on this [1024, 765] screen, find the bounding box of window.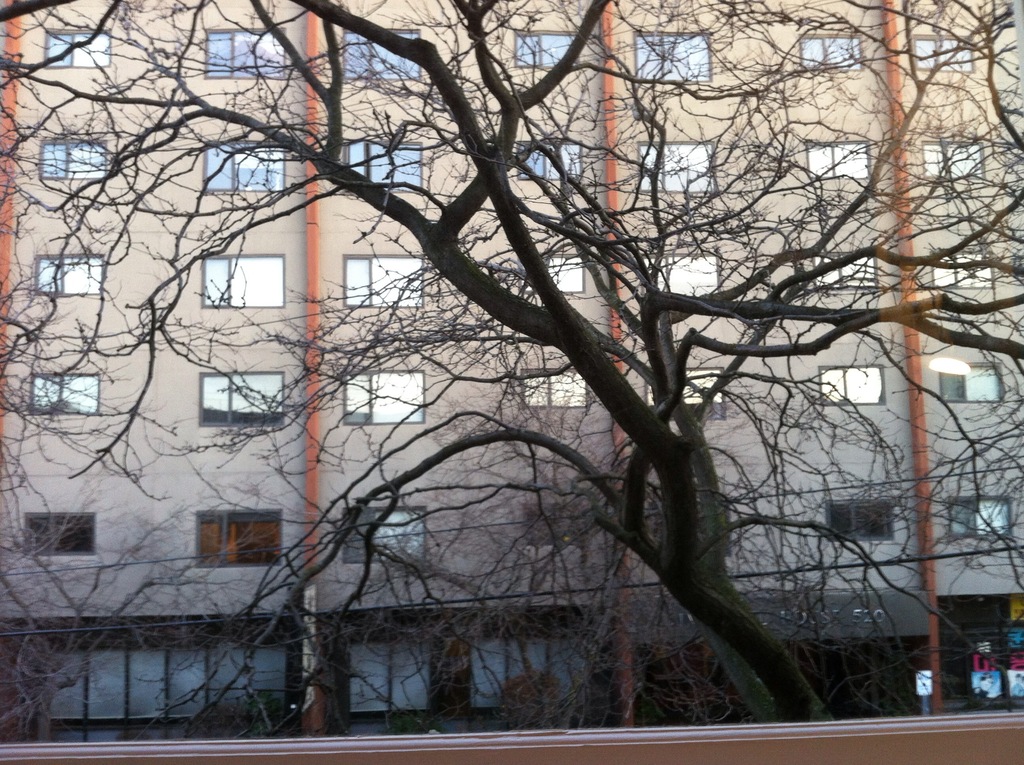
Bounding box: (808, 142, 867, 181).
